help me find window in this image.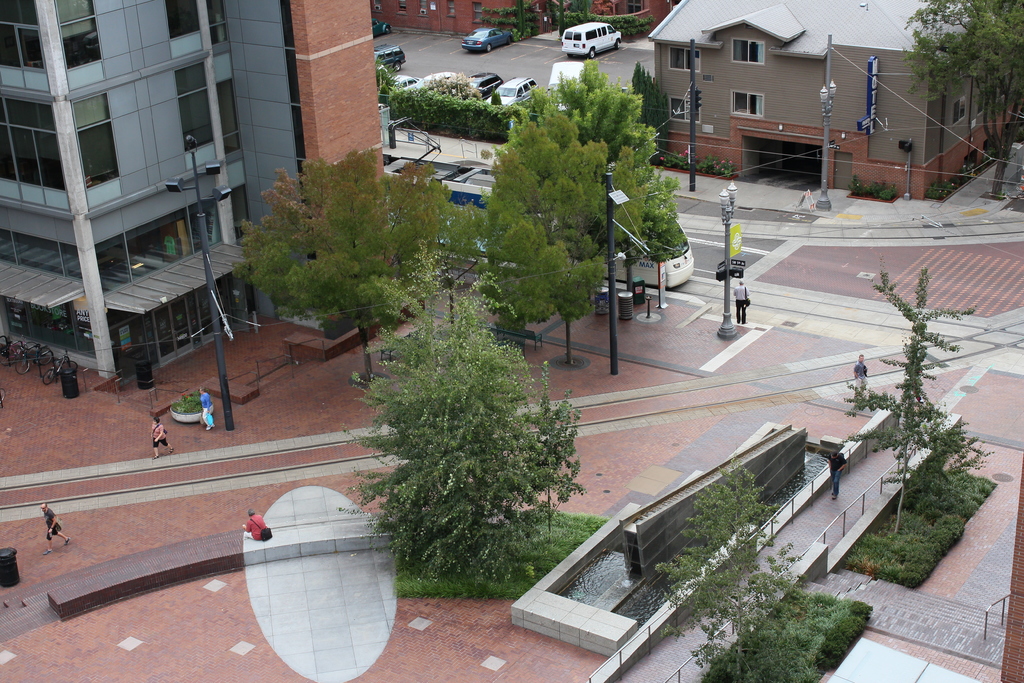
Found it: [733, 96, 767, 117].
